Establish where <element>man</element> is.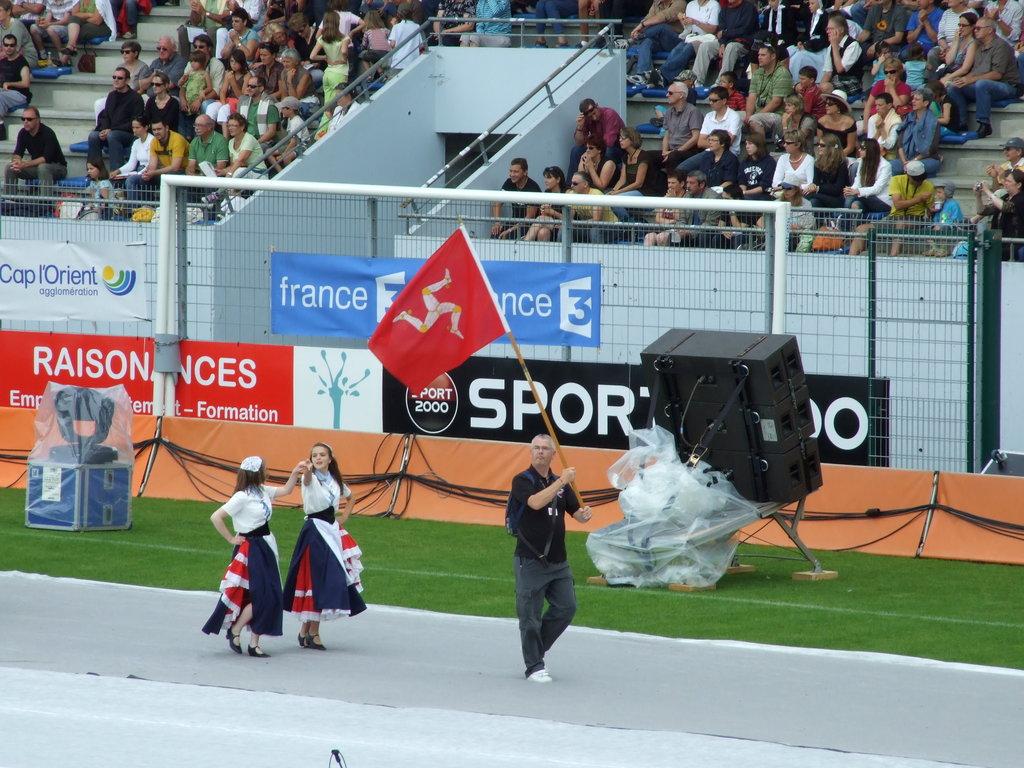
Established at 493, 157, 541, 239.
